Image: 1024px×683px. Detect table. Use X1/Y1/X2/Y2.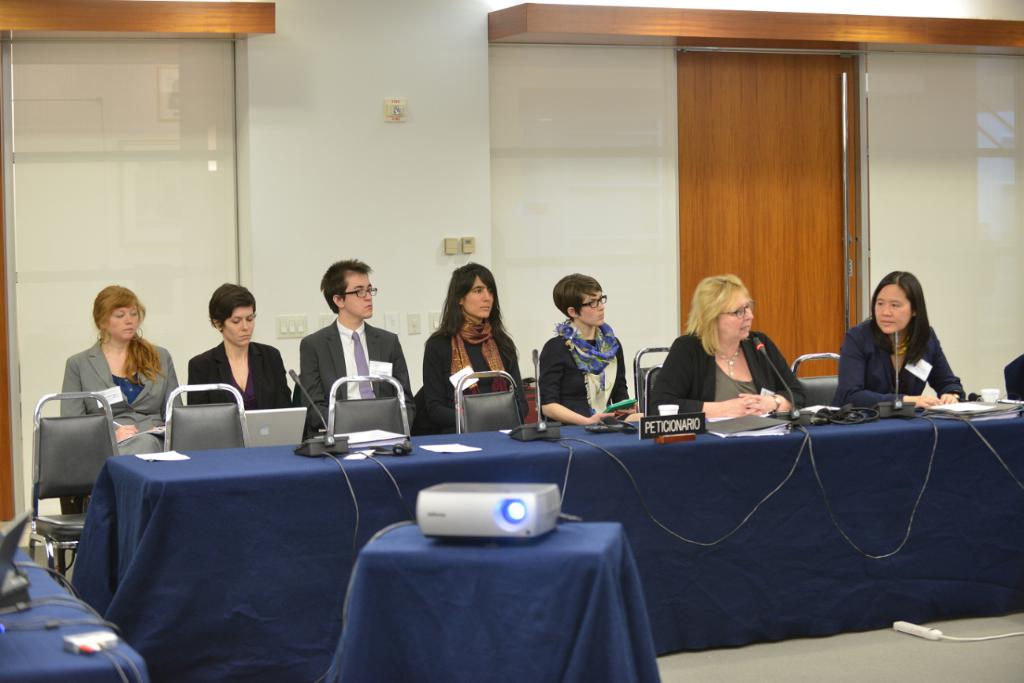
0/528/154/682.
